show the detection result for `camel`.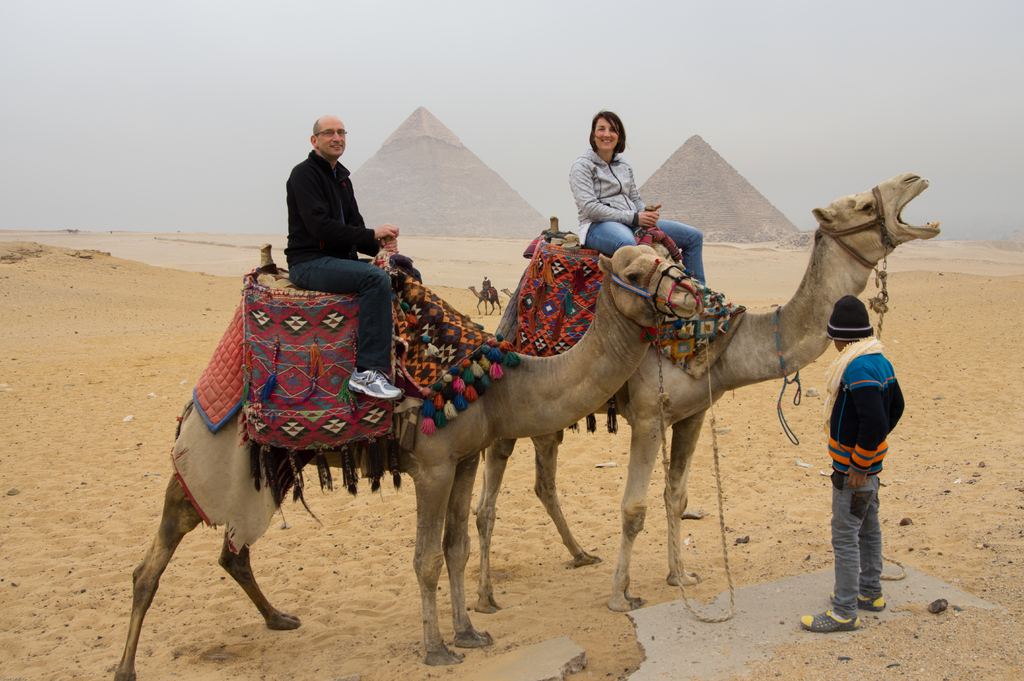
[115,250,703,680].
